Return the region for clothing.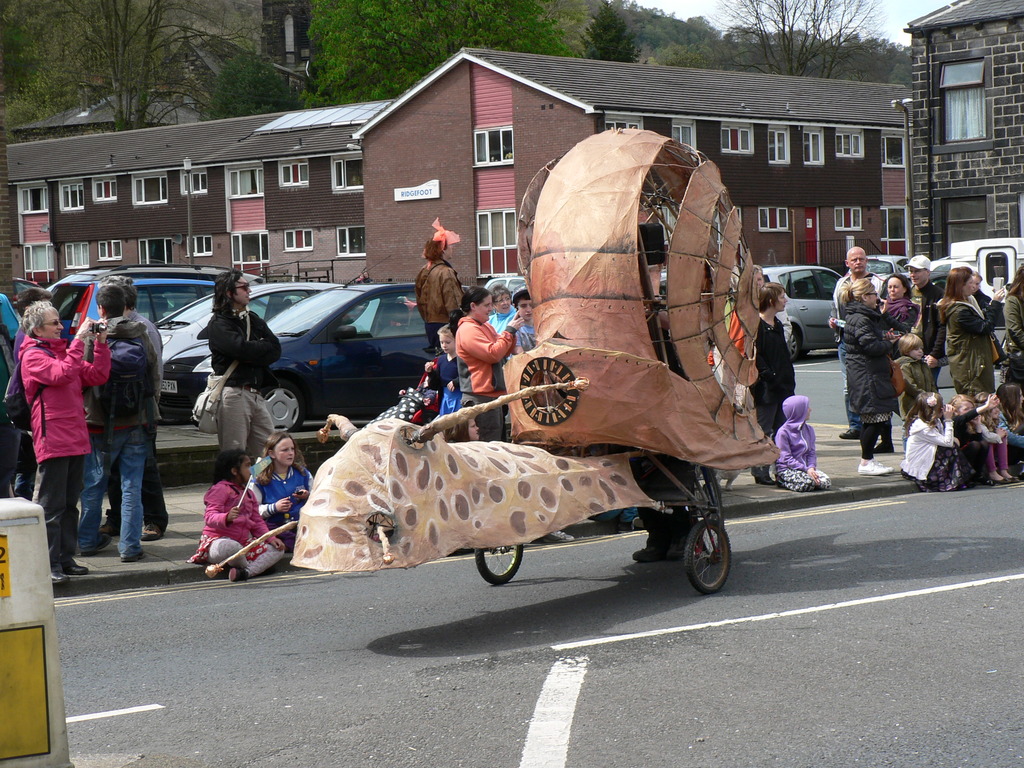
rect(511, 321, 534, 353).
